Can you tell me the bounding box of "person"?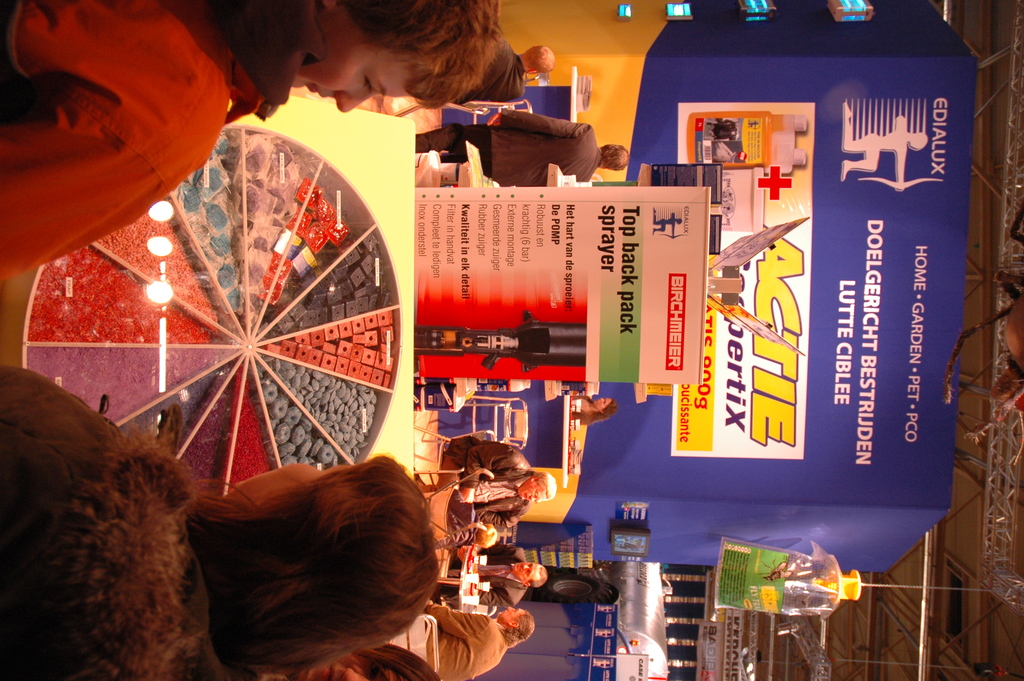
locate(435, 432, 515, 491).
